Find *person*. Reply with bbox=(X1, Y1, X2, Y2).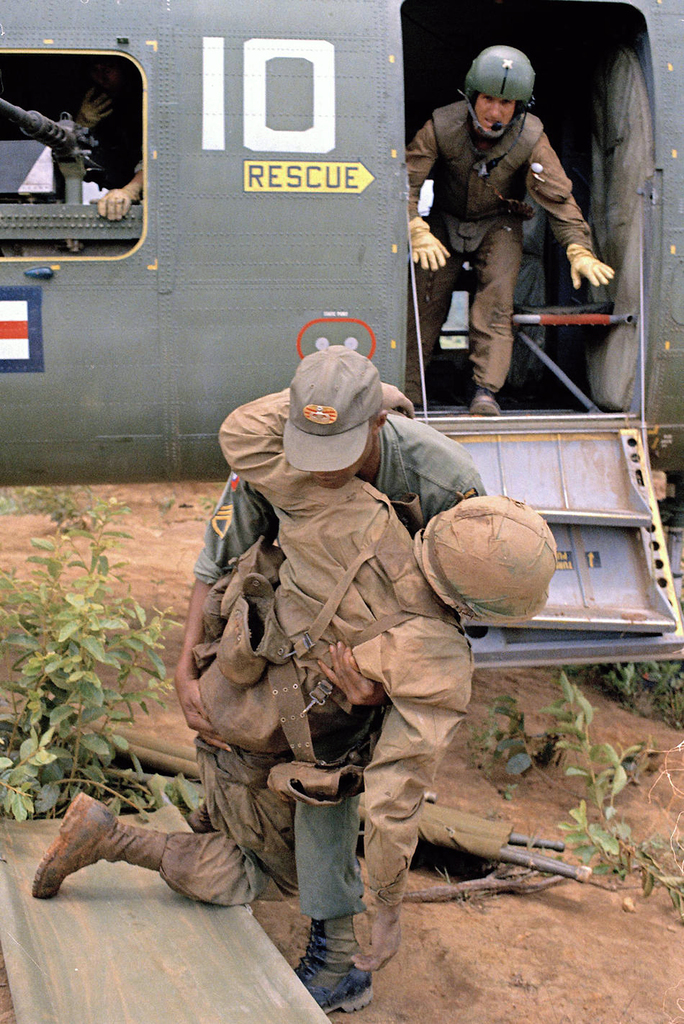
bbox=(13, 381, 563, 973).
